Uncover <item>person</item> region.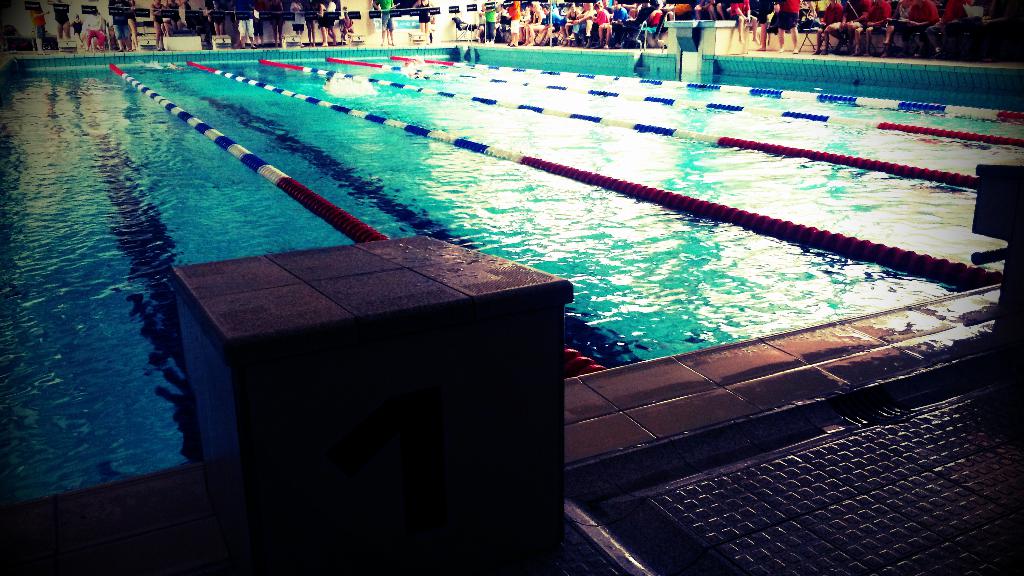
Uncovered: [x1=211, y1=10, x2=222, y2=37].
